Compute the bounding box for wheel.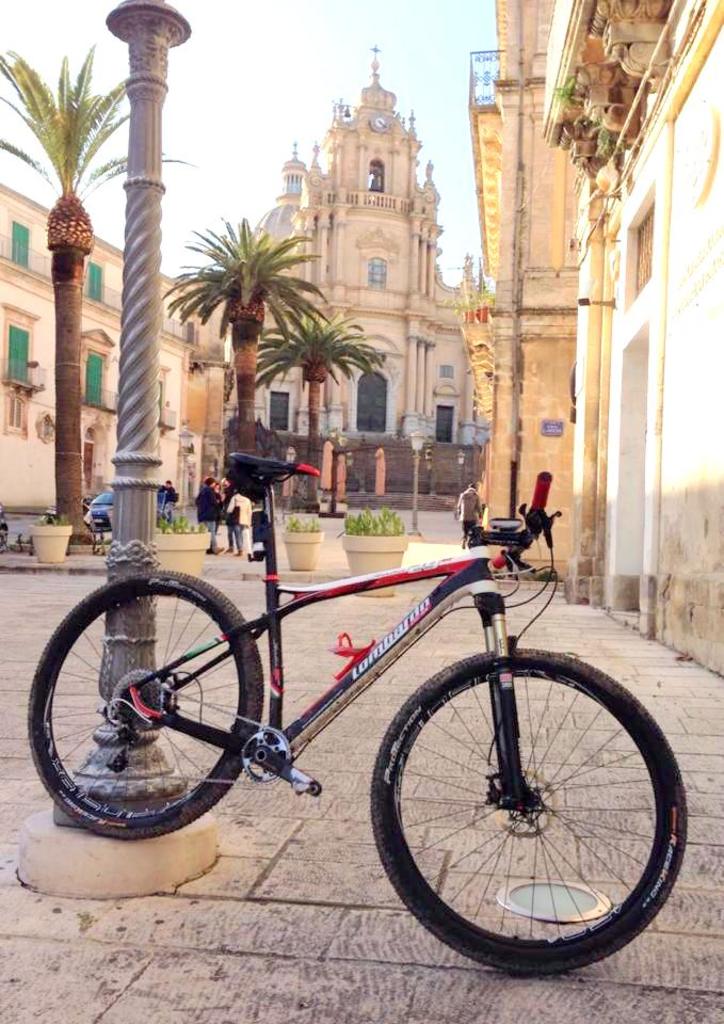
BBox(373, 634, 683, 960).
